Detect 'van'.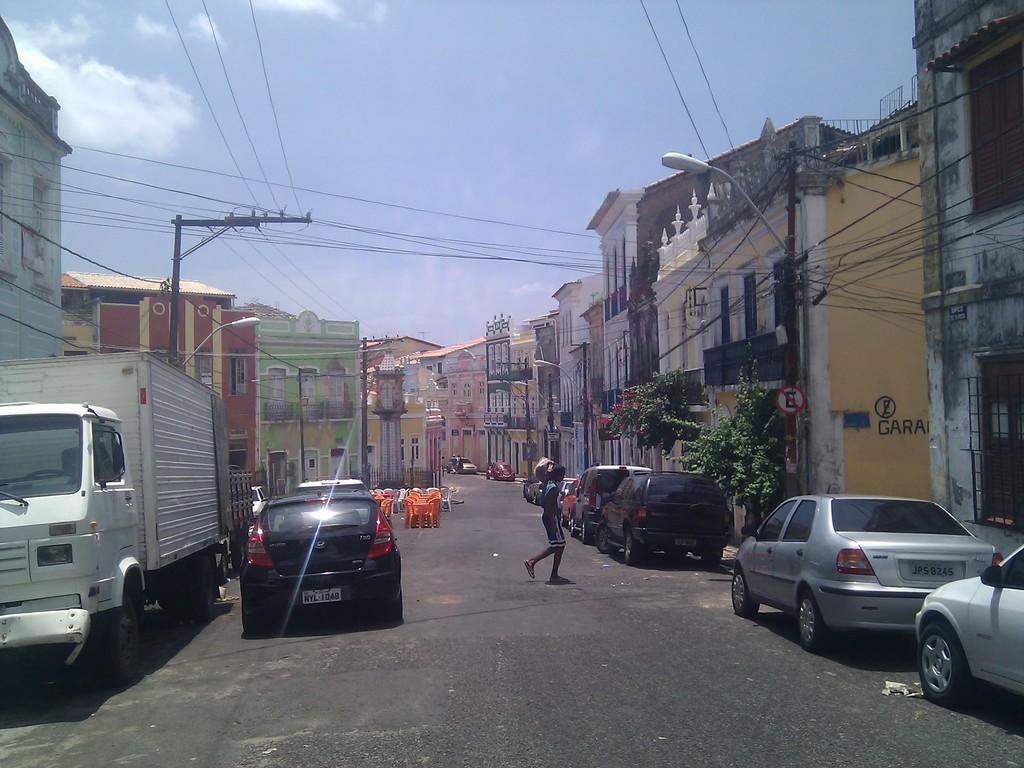
Detected at left=571, top=463, right=652, bottom=543.
